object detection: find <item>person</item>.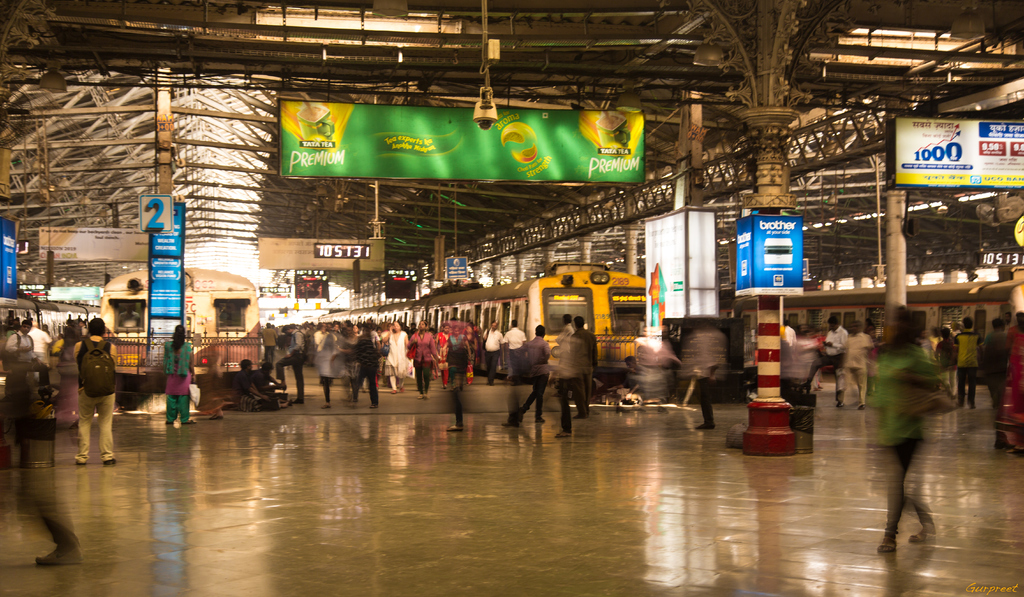
[33, 320, 51, 379].
